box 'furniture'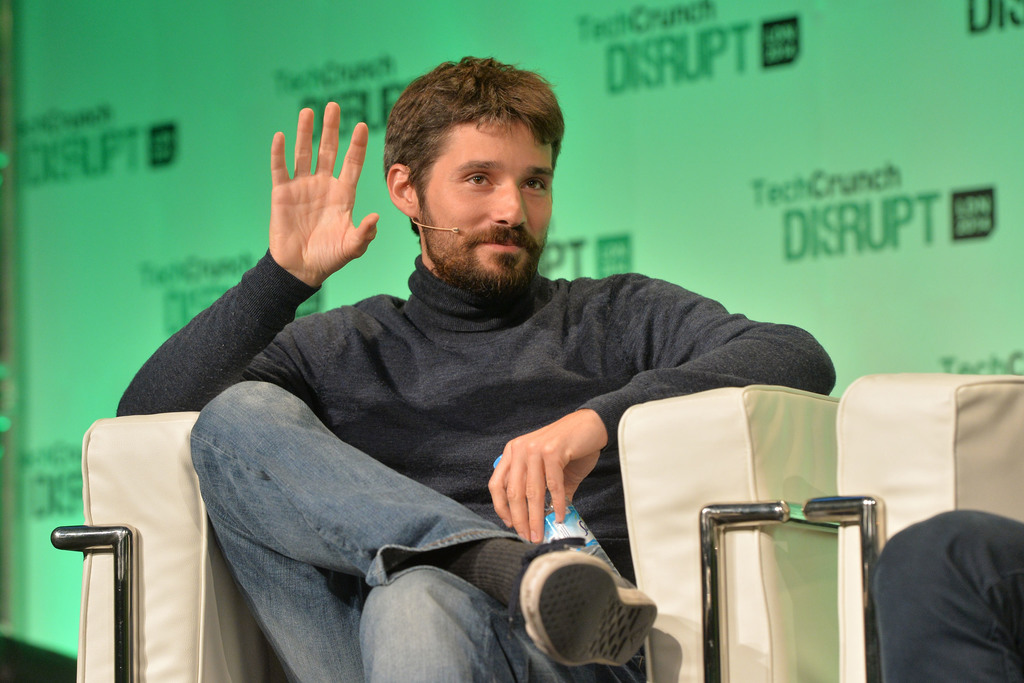
box(803, 373, 1023, 682)
